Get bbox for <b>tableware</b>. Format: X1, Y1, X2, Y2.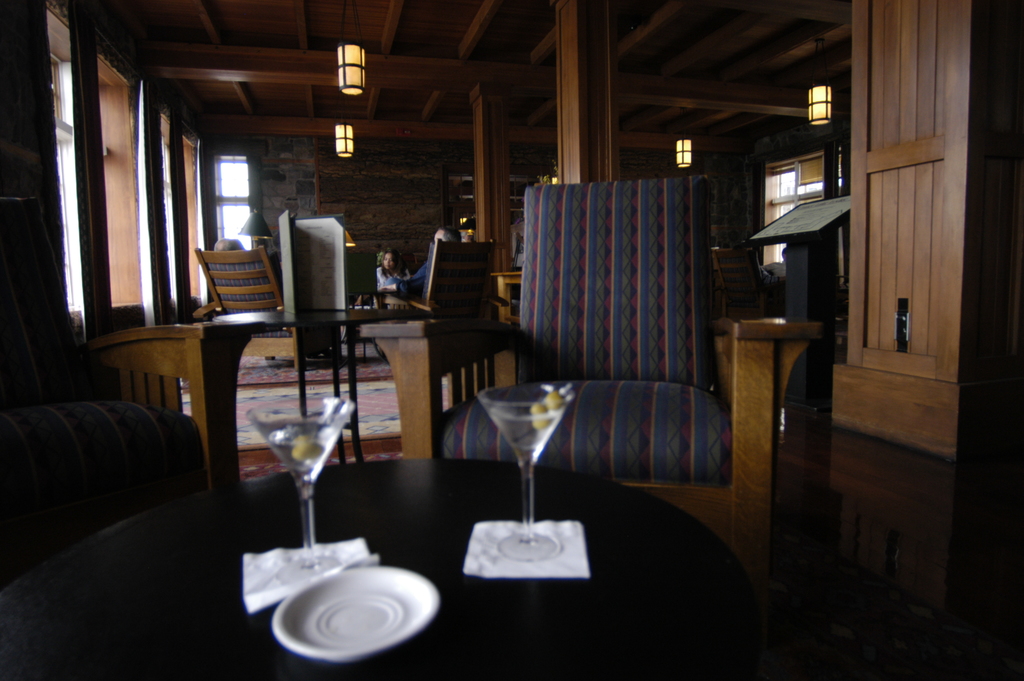
244, 395, 356, 583.
